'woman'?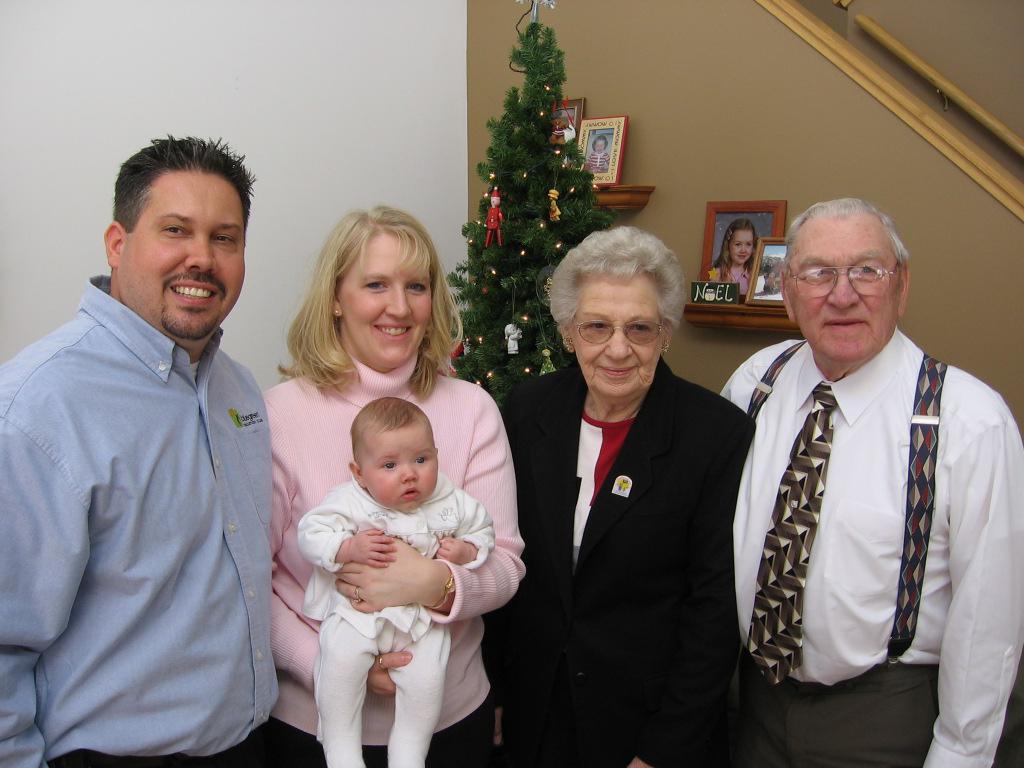
BBox(482, 223, 765, 767)
